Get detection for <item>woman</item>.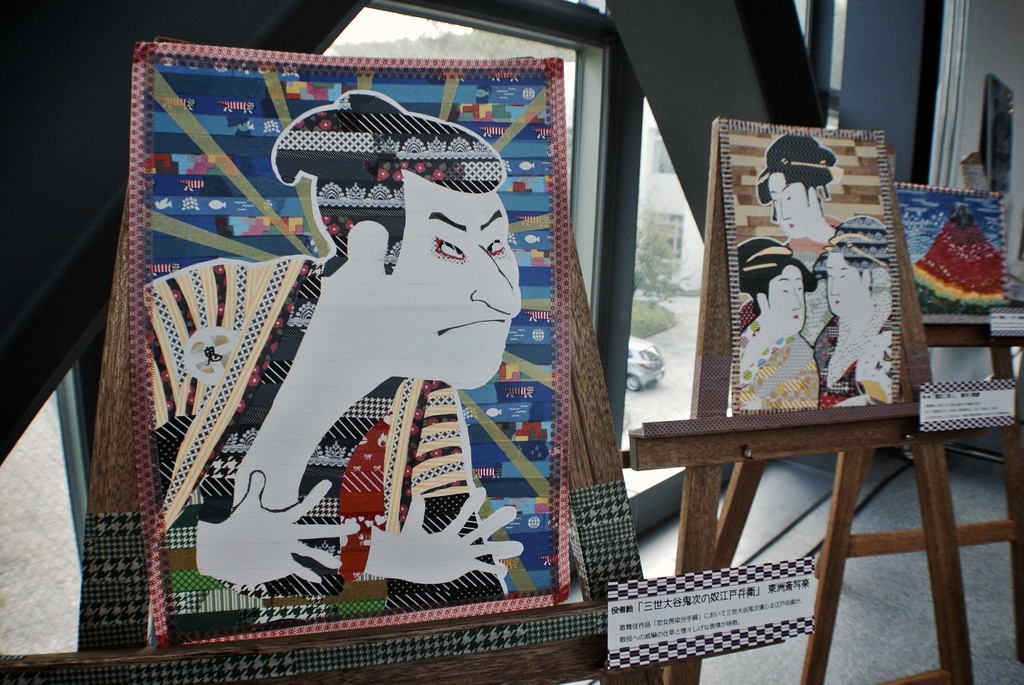
Detection: left=754, top=132, right=847, bottom=267.
